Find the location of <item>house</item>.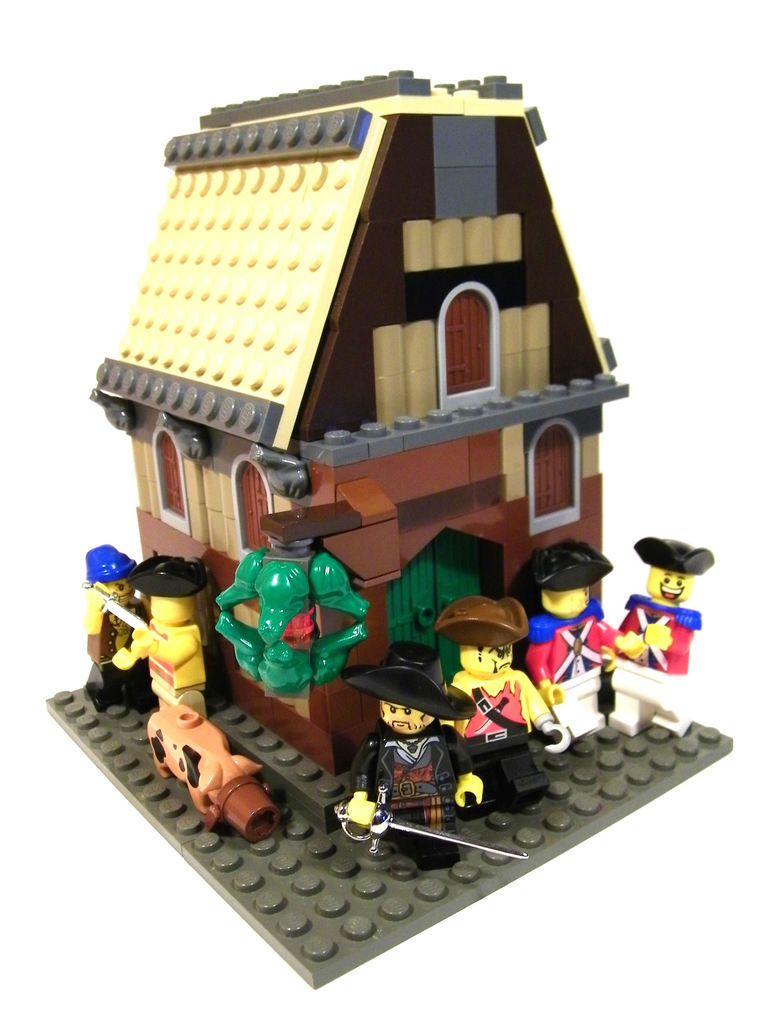
Location: pyautogui.locateOnScreen(83, 44, 658, 662).
